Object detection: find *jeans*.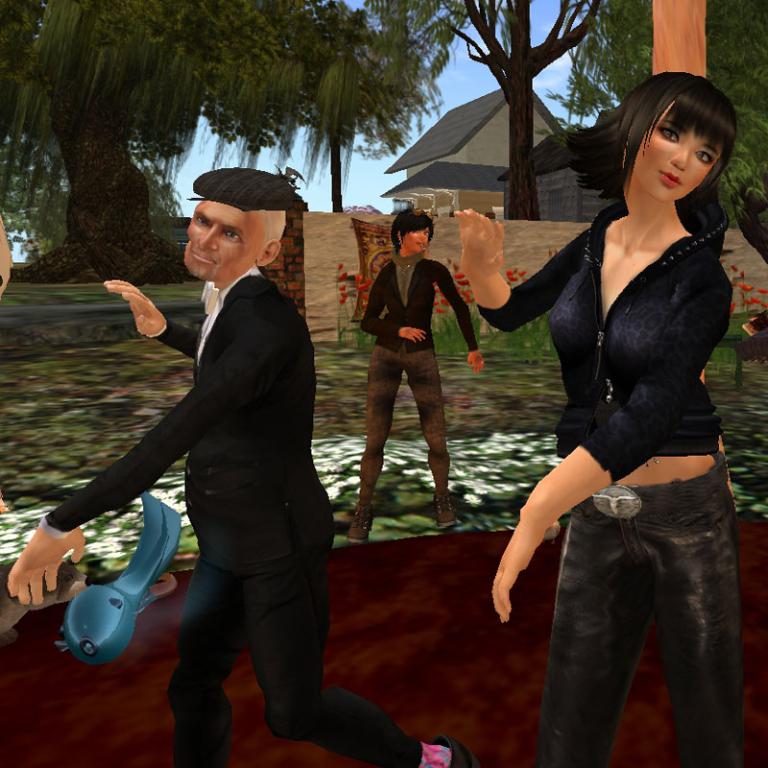
bbox(169, 522, 422, 767).
